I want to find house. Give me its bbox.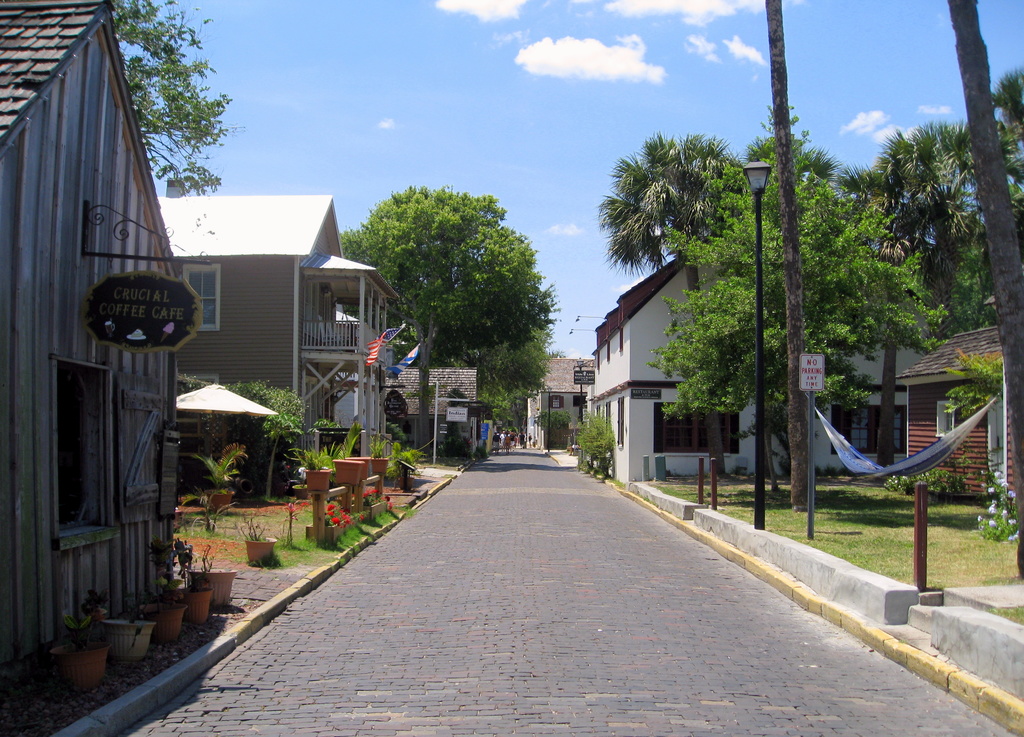
box=[525, 356, 604, 449].
